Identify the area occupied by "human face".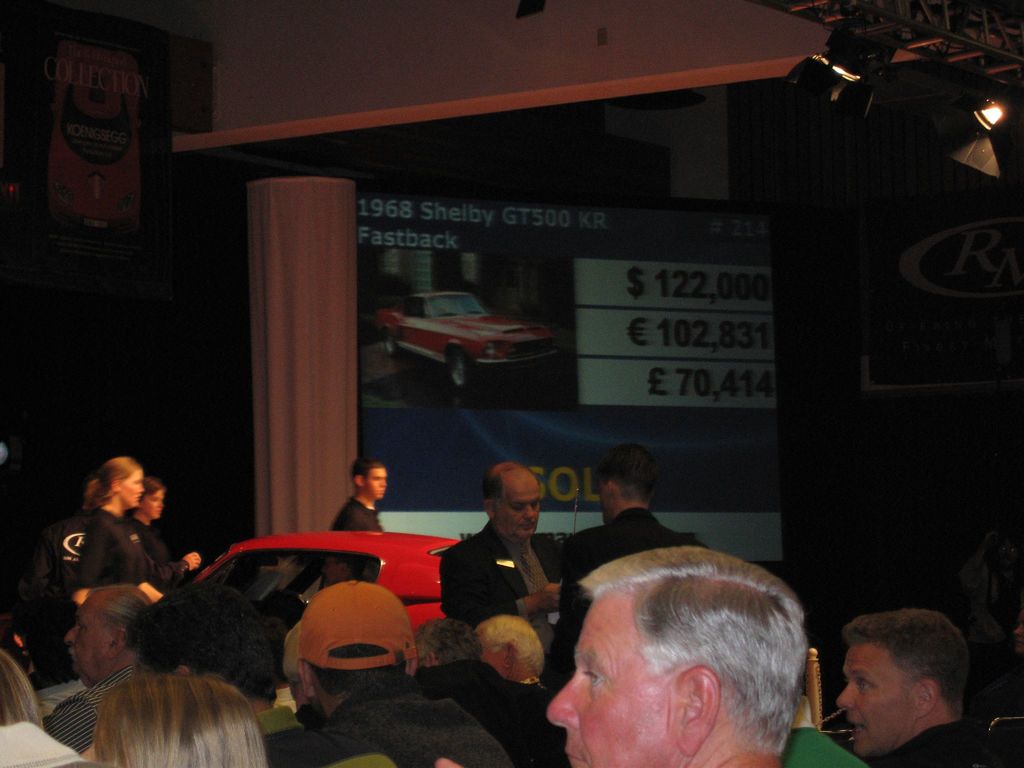
Area: <bbox>368, 466, 389, 498</bbox>.
